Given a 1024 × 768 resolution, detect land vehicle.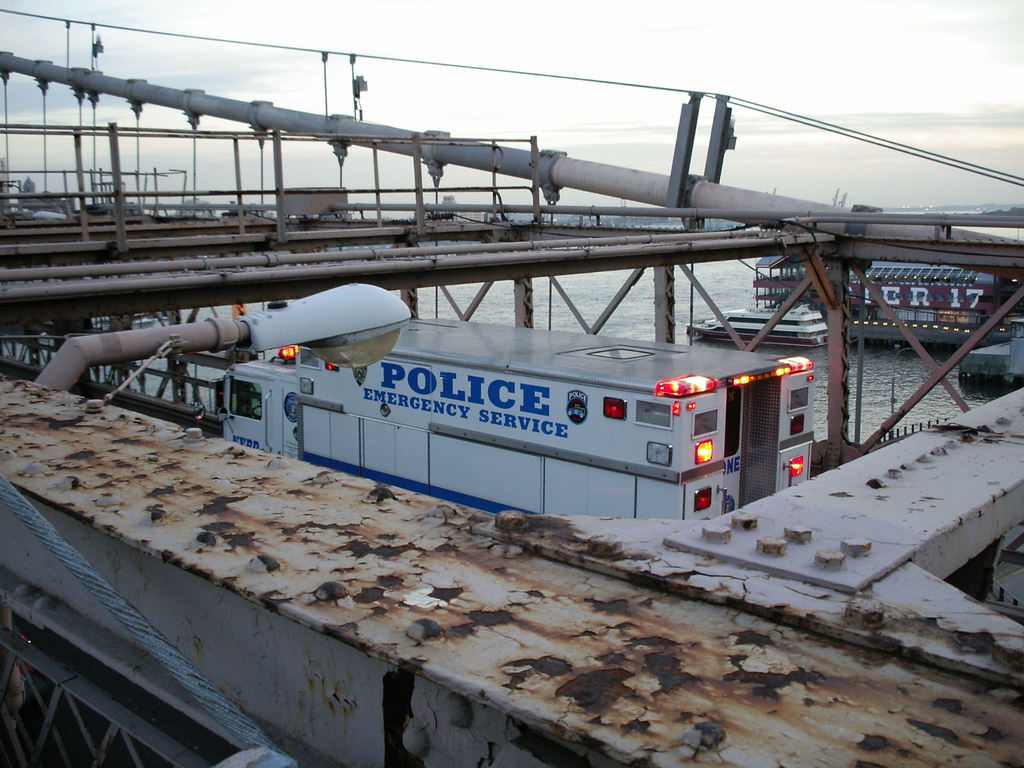
bbox=[212, 314, 816, 519].
